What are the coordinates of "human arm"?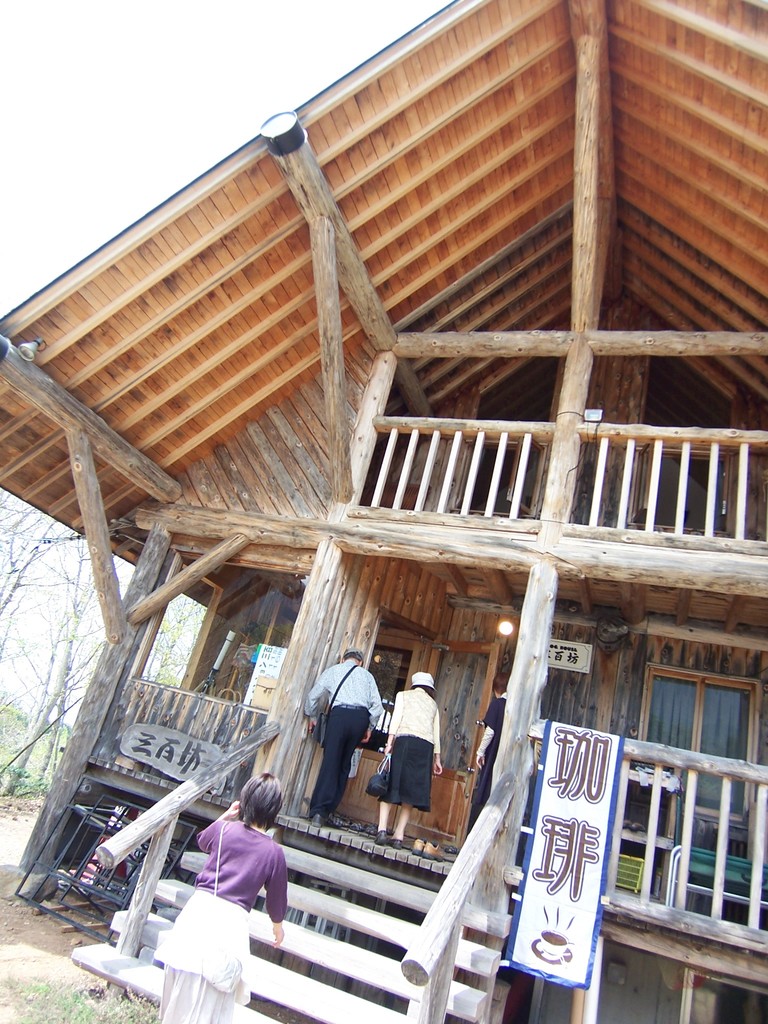
(198,797,243,851).
